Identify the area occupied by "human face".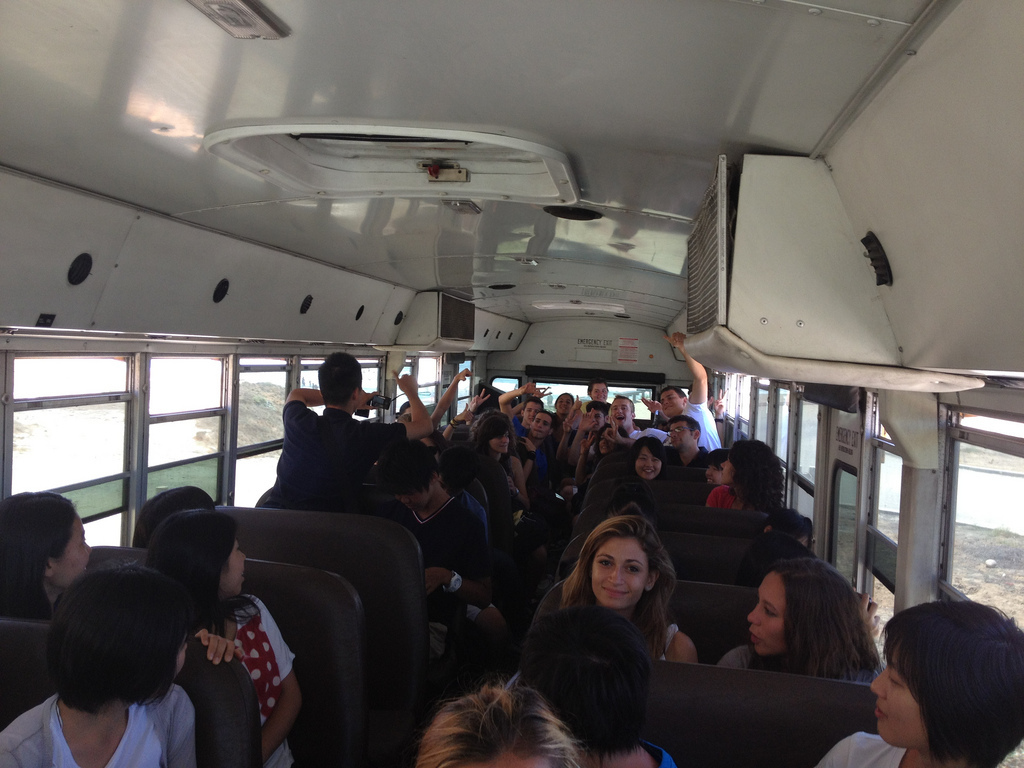
Area: (left=554, top=392, right=571, bottom=412).
